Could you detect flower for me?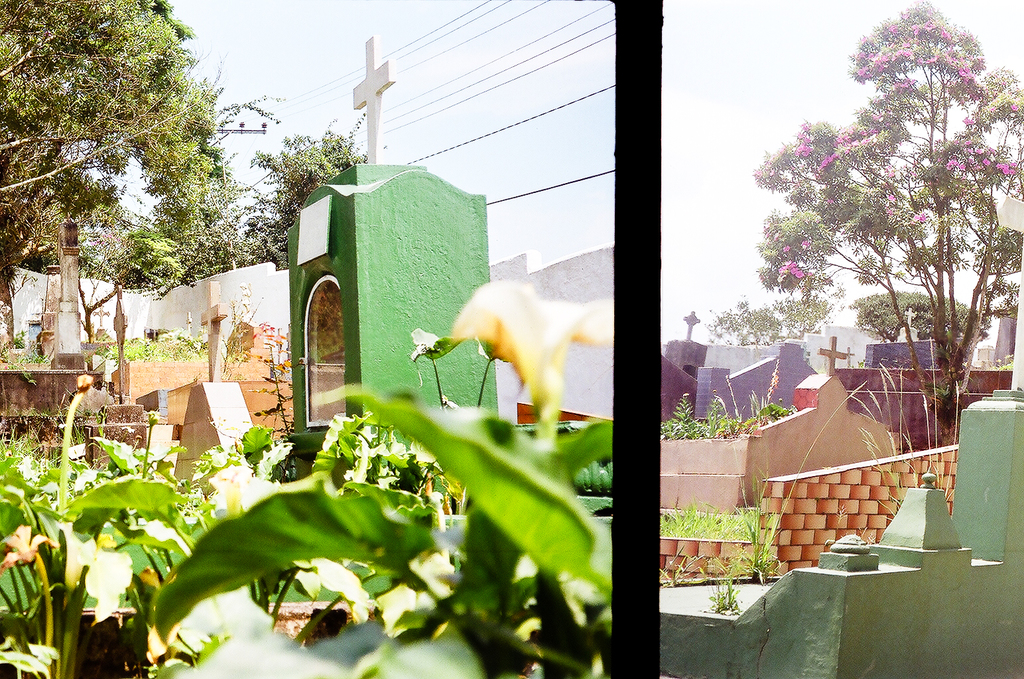
Detection result: <box>428,270,605,431</box>.
